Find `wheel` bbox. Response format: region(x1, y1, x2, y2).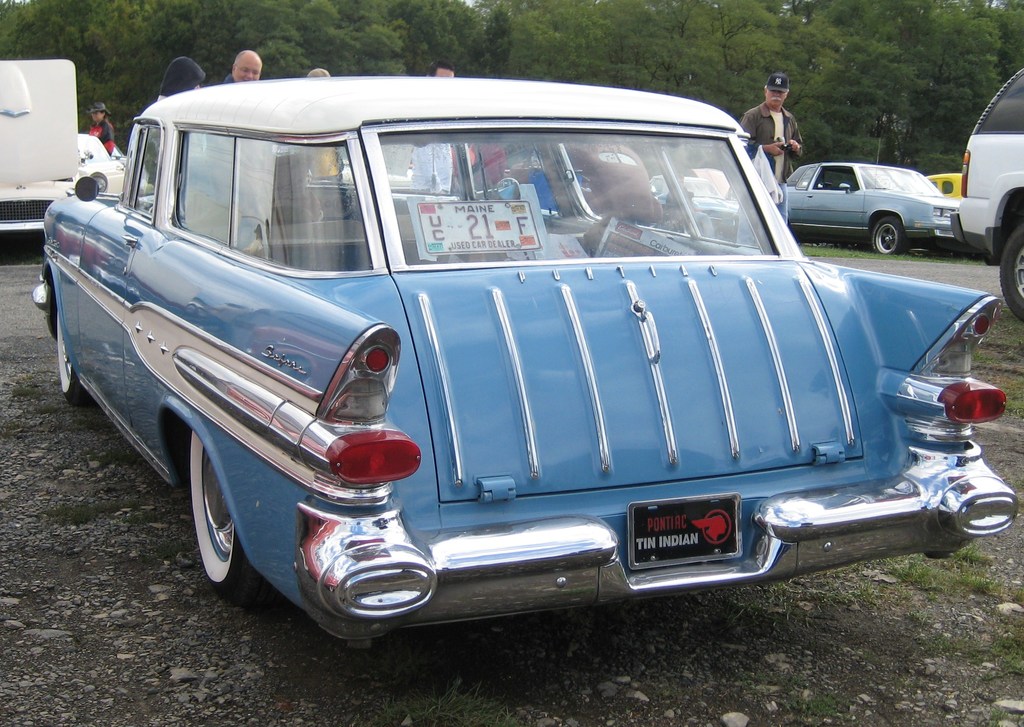
region(50, 312, 89, 403).
